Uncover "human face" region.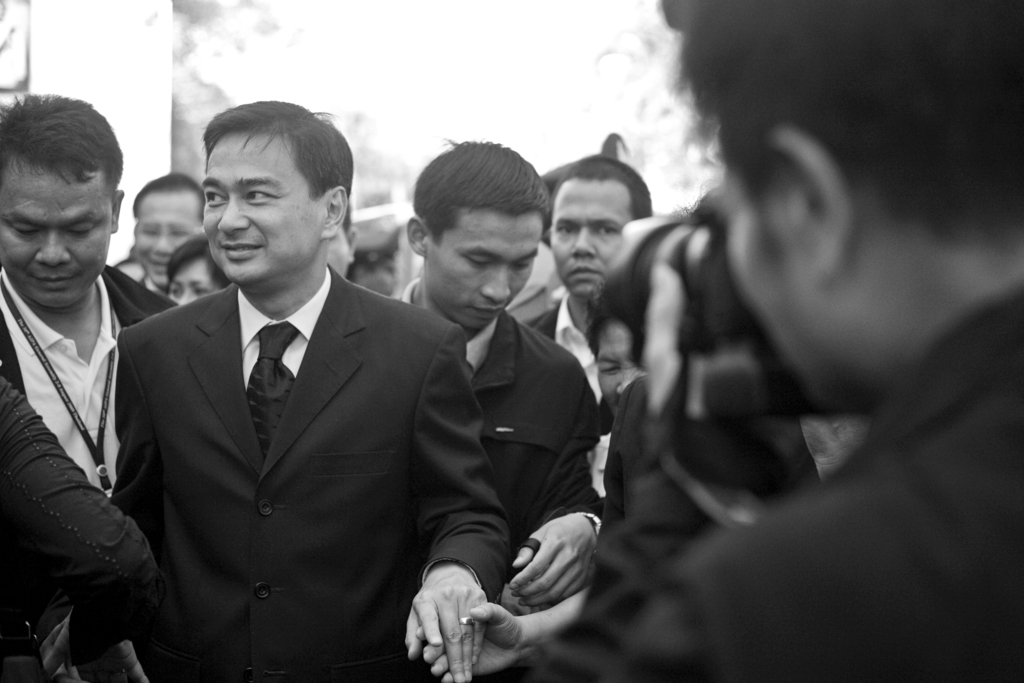
Uncovered: 202, 131, 319, 285.
